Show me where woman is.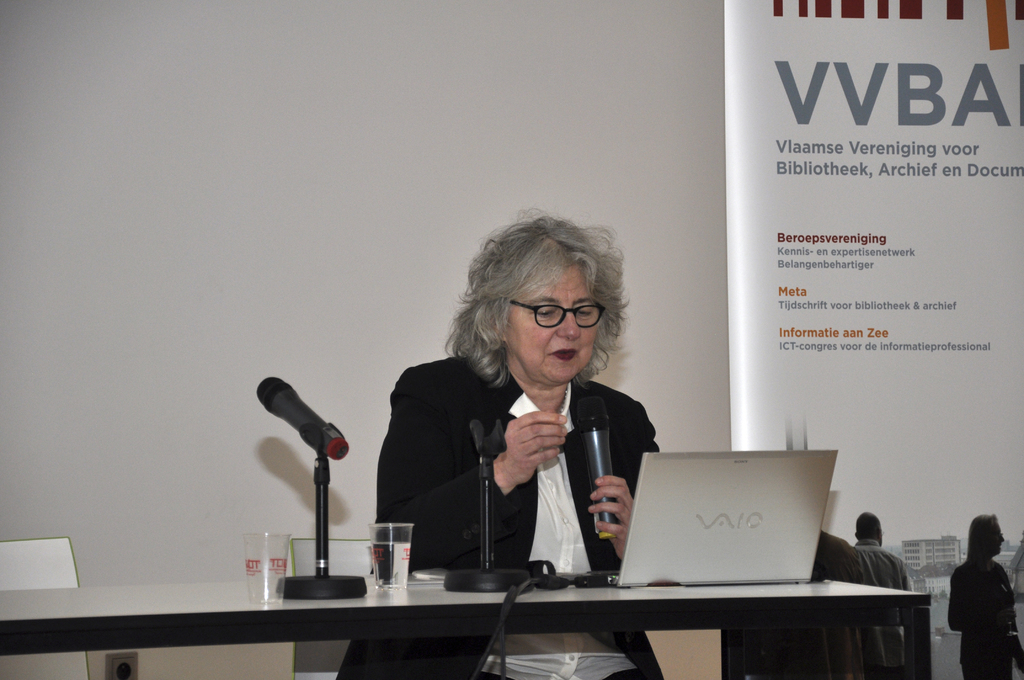
woman is at (x1=378, y1=218, x2=681, y2=594).
